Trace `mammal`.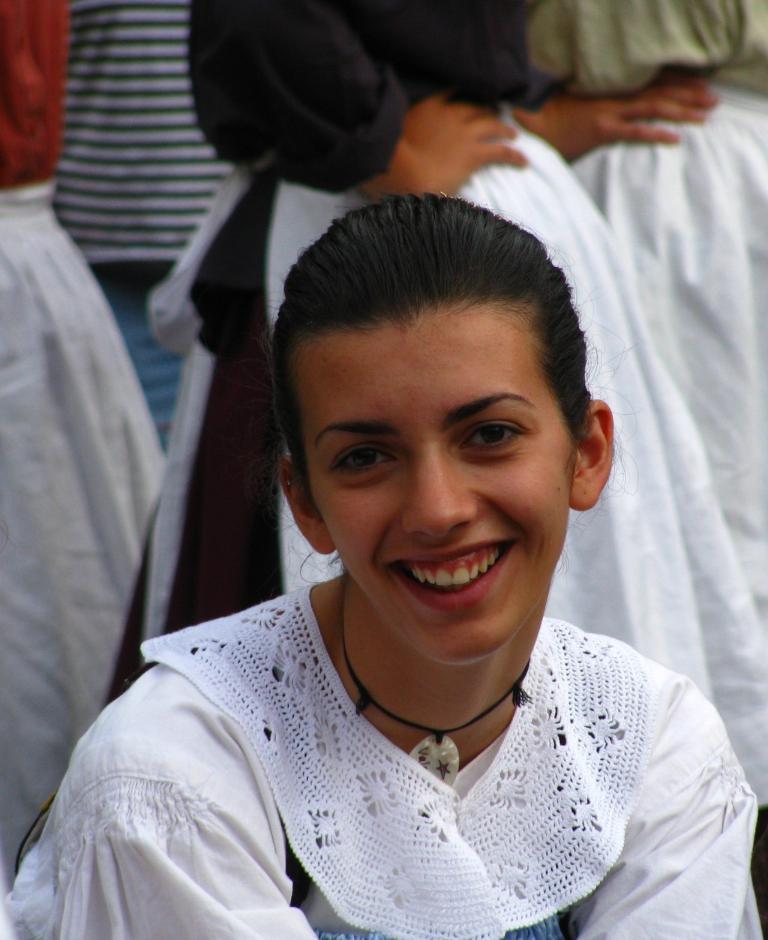
Traced to <bbox>46, 0, 232, 456</bbox>.
